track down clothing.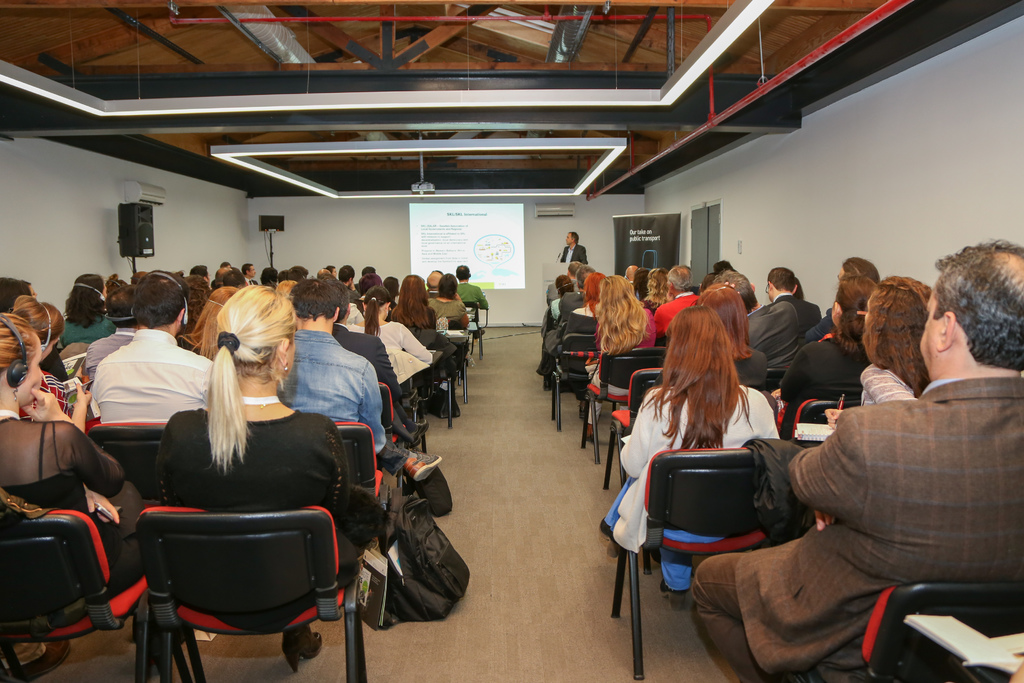
Tracked to BBox(645, 299, 688, 333).
